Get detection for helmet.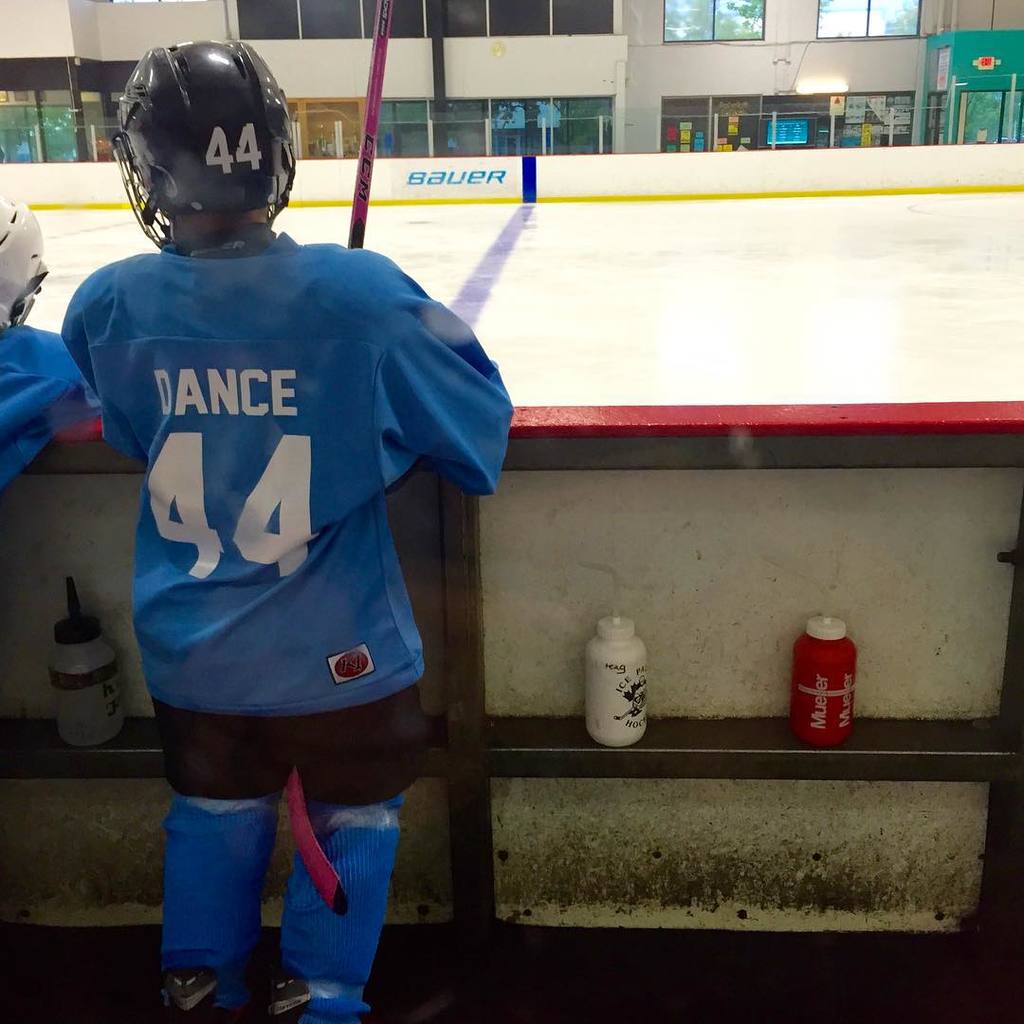
Detection: (0, 203, 60, 323).
